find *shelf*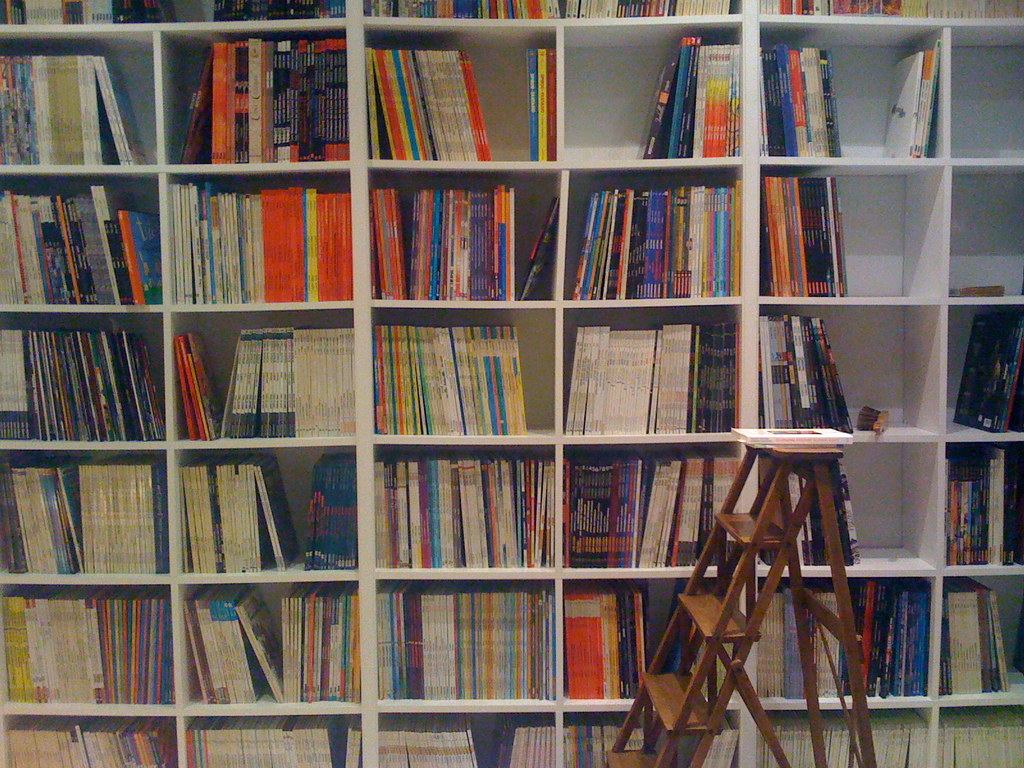
x1=558, y1=701, x2=748, y2=767
